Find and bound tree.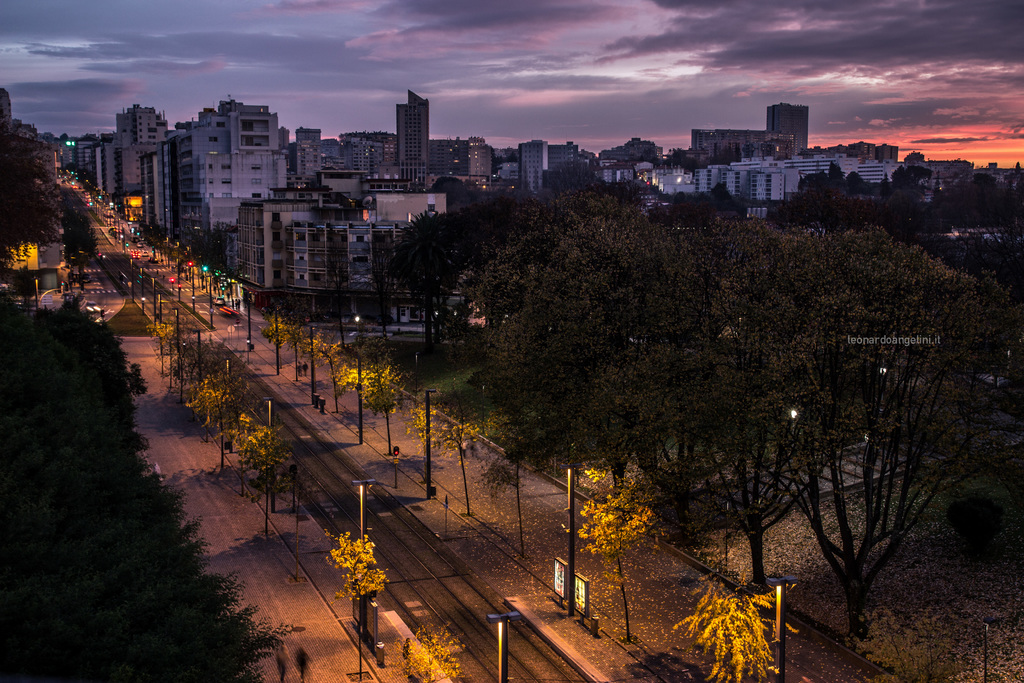
Bound: <bbox>492, 398, 571, 545</bbox>.
